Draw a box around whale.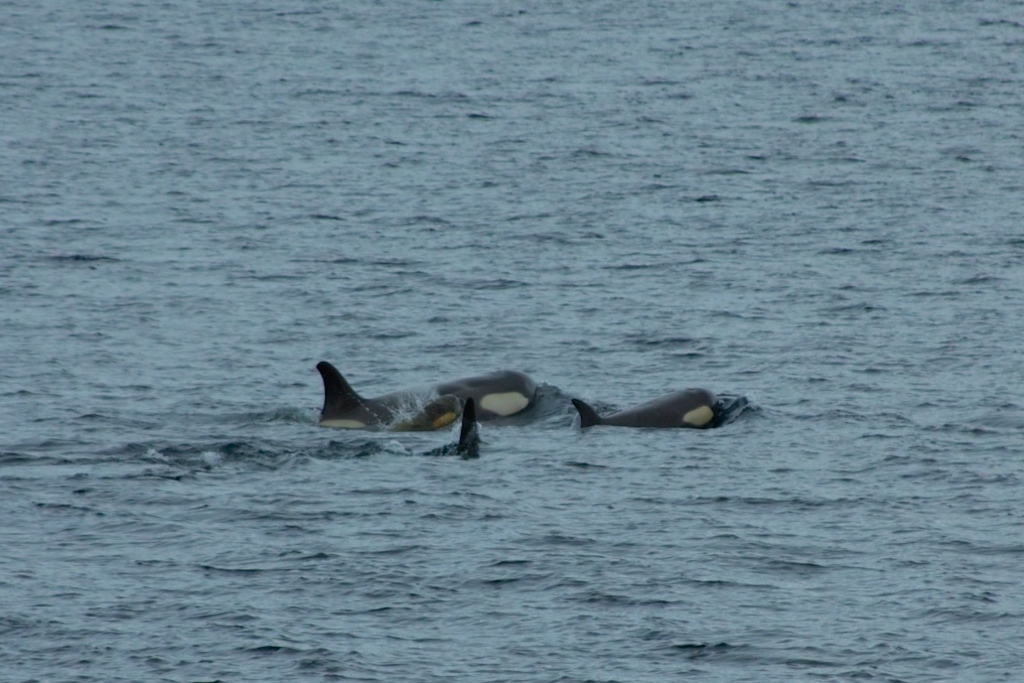
left=573, top=388, right=755, bottom=430.
